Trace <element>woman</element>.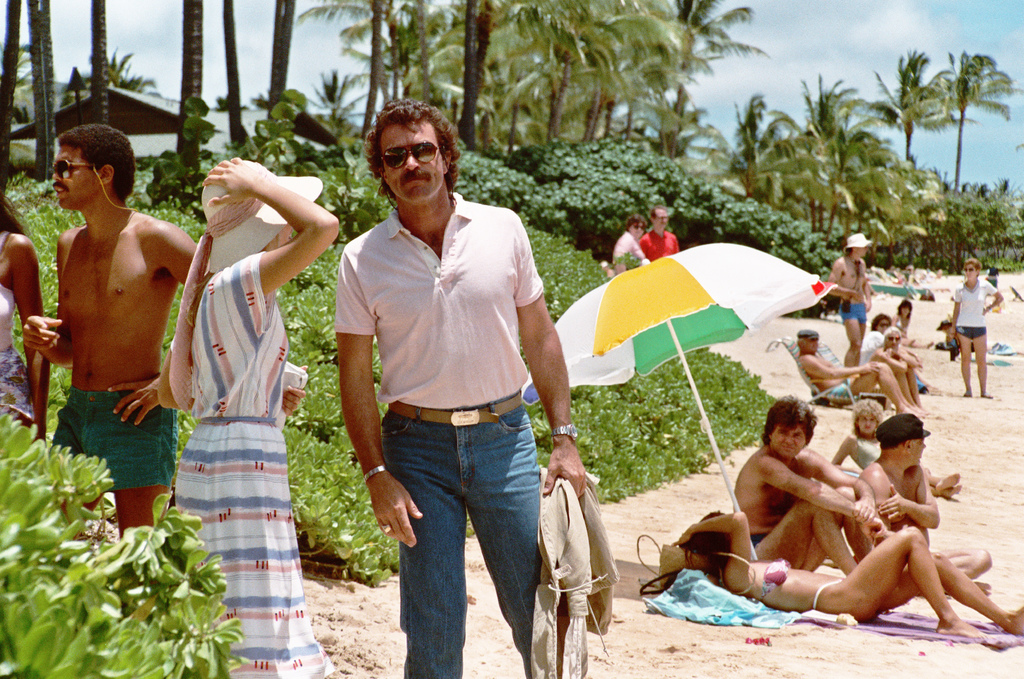
Traced to <box>0,143,47,441</box>.
